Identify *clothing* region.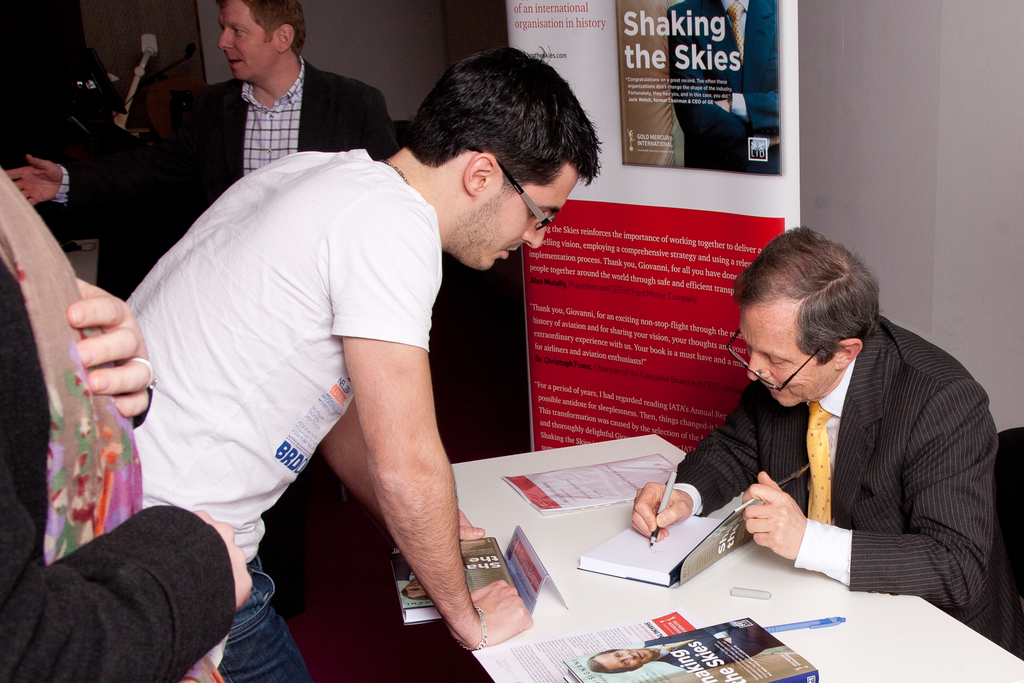
Region: <region>50, 55, 398, 248</region>.
